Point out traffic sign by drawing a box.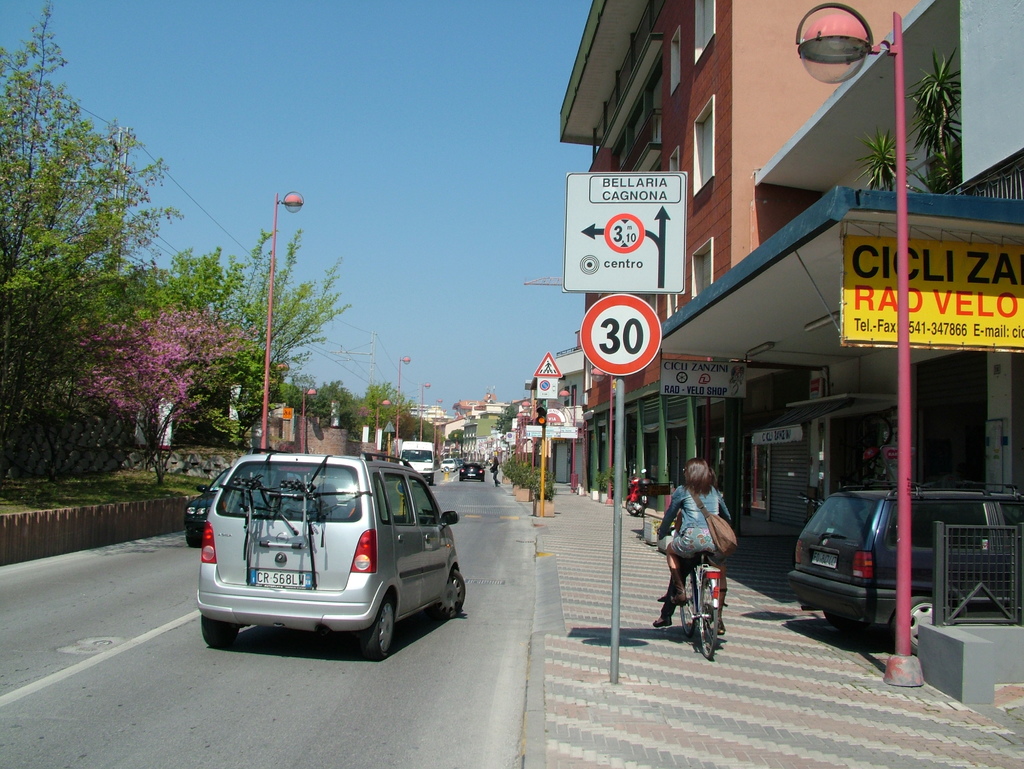
{"left": 530, "top": 350, "right": 561, "bottom": 375}.
